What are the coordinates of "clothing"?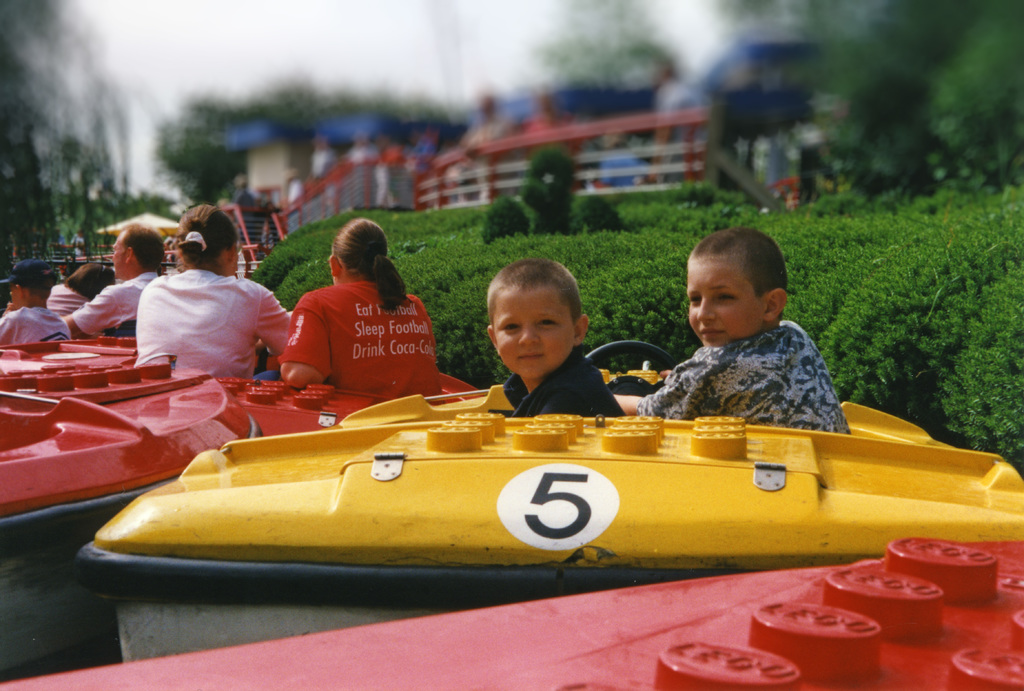
Rect(47, 285, 84, 319).
